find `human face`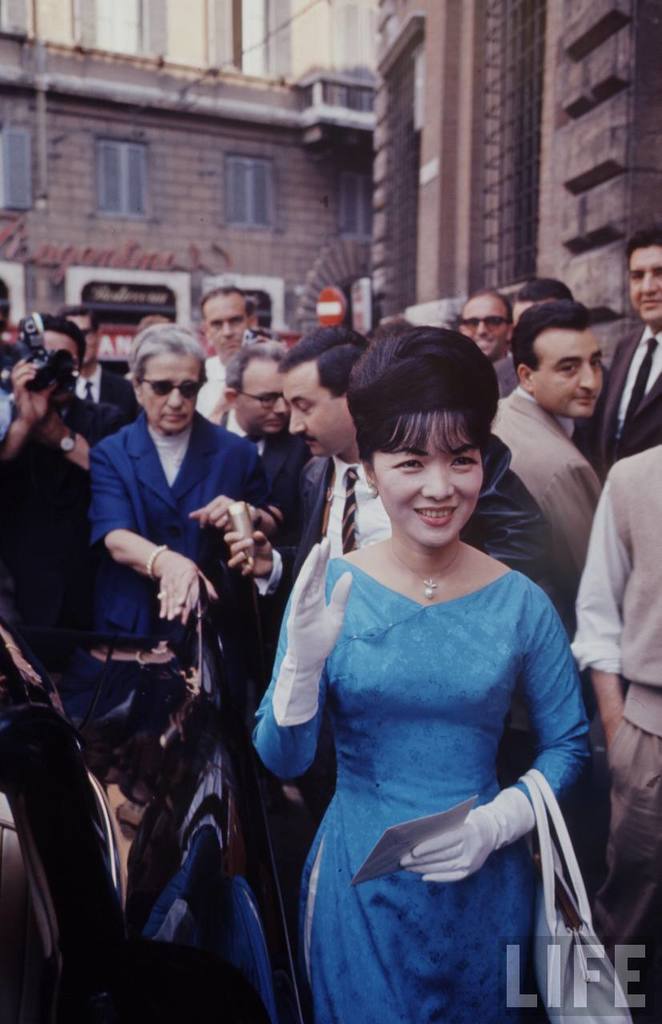
{"left": 41, "top": 338, "right": 81, "bottom": 371}
